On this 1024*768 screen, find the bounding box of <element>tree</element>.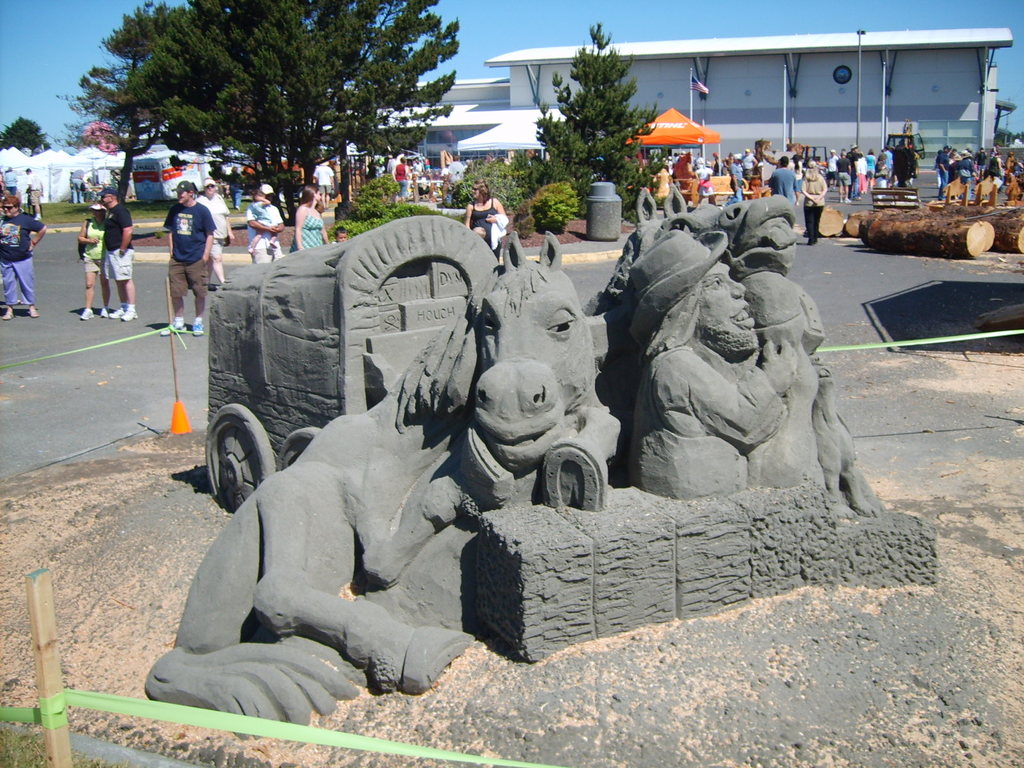
Bounding box: 0,117,45,150.
